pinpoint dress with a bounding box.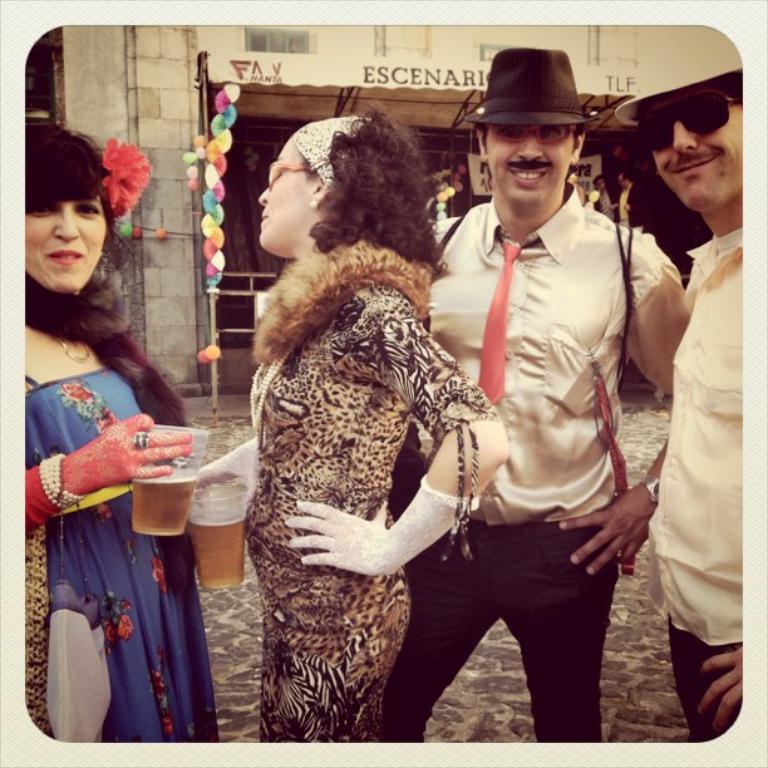
247 240 497 742.
